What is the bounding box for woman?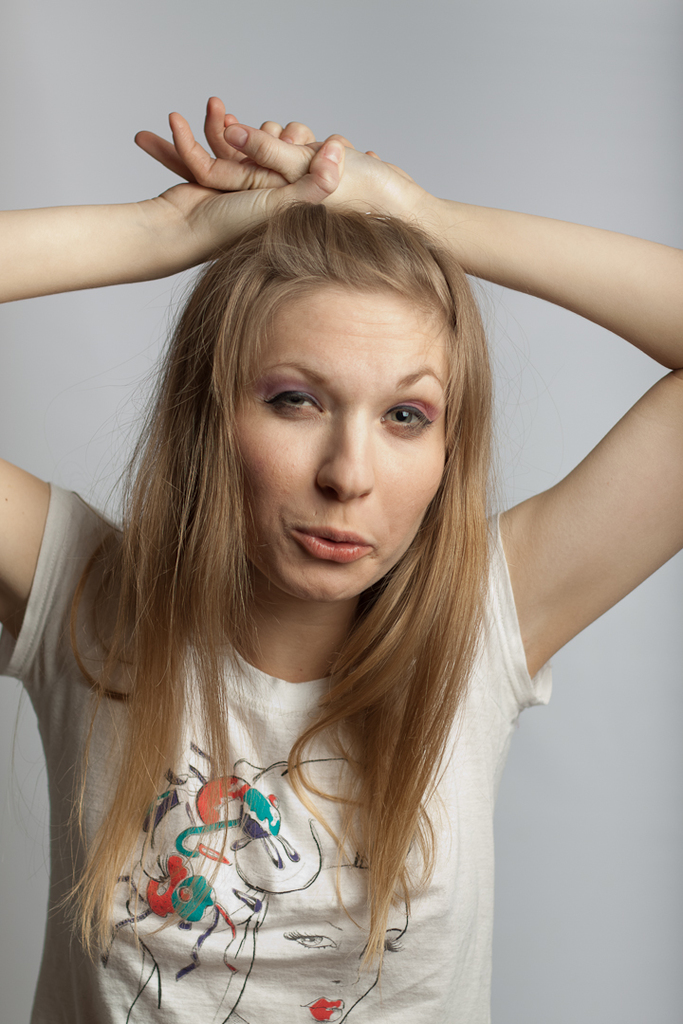
(x1=1, y1=112, x2=611, y2=1023).
